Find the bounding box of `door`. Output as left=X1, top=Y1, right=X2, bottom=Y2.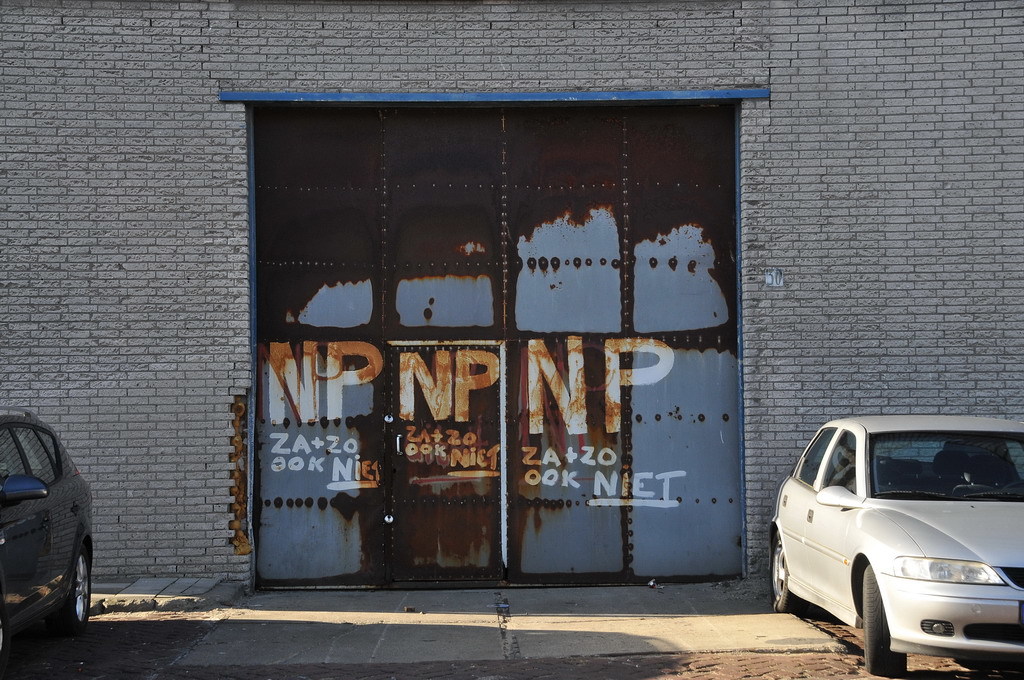
left=387, top=339, right=504, bottom=591.
